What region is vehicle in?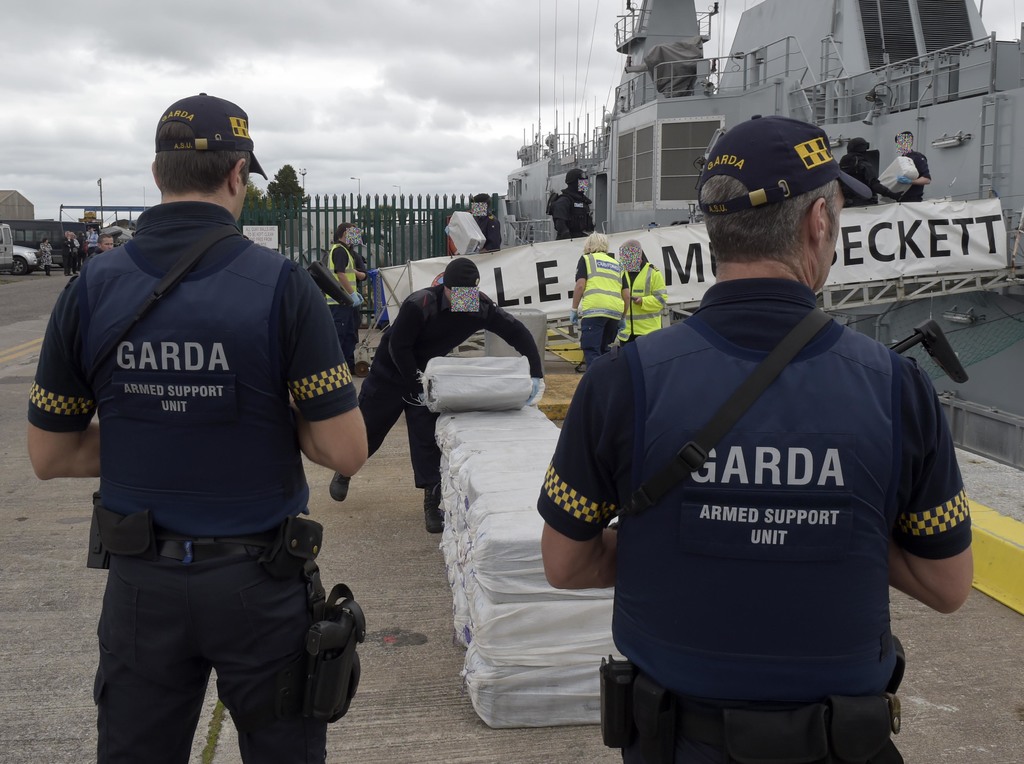
(left=10, top=250, right=49, bottom=276).
